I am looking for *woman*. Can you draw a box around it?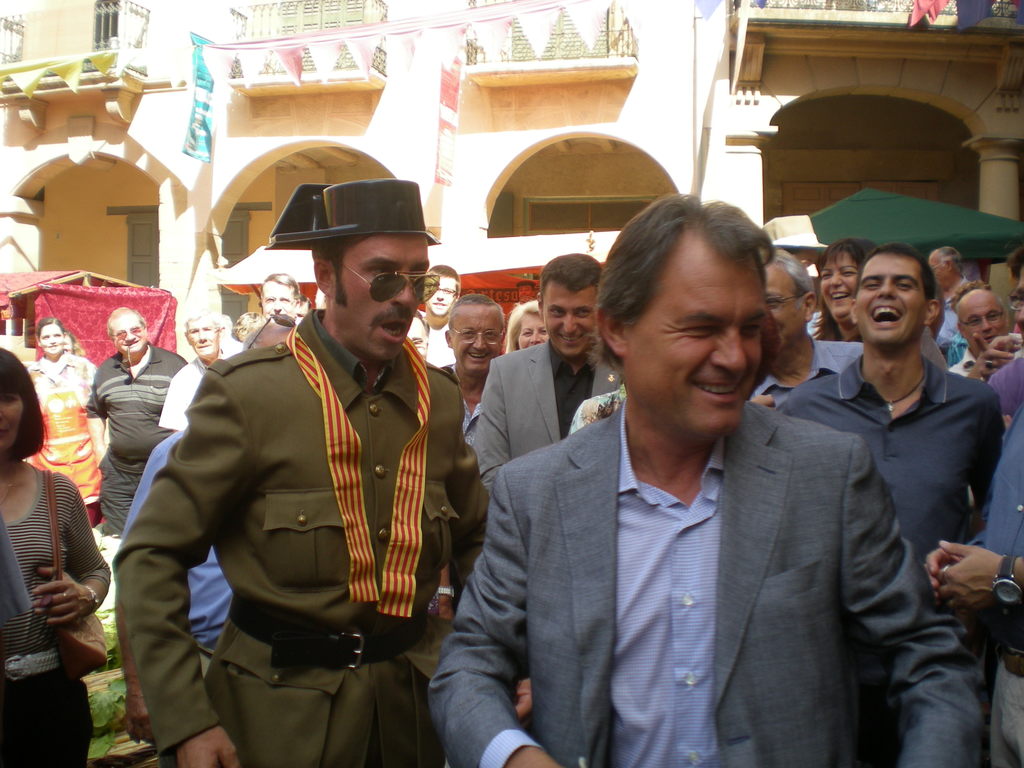
Sure, the bounding box is 808:238:948:369.
